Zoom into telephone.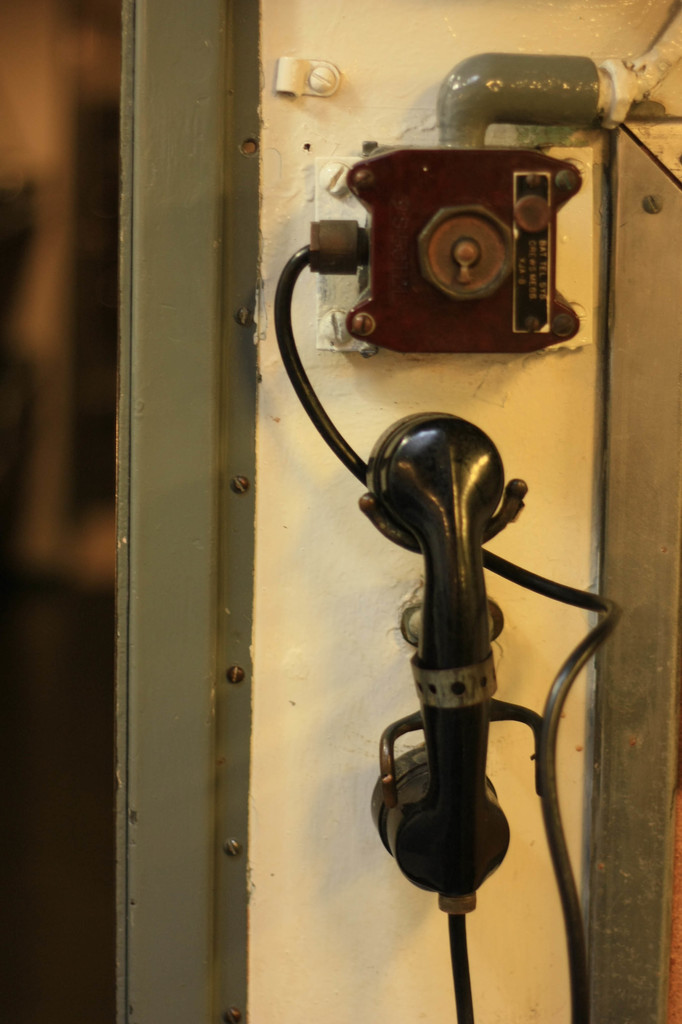
Zoom target: BBox(273, 167, 625, 1023).
